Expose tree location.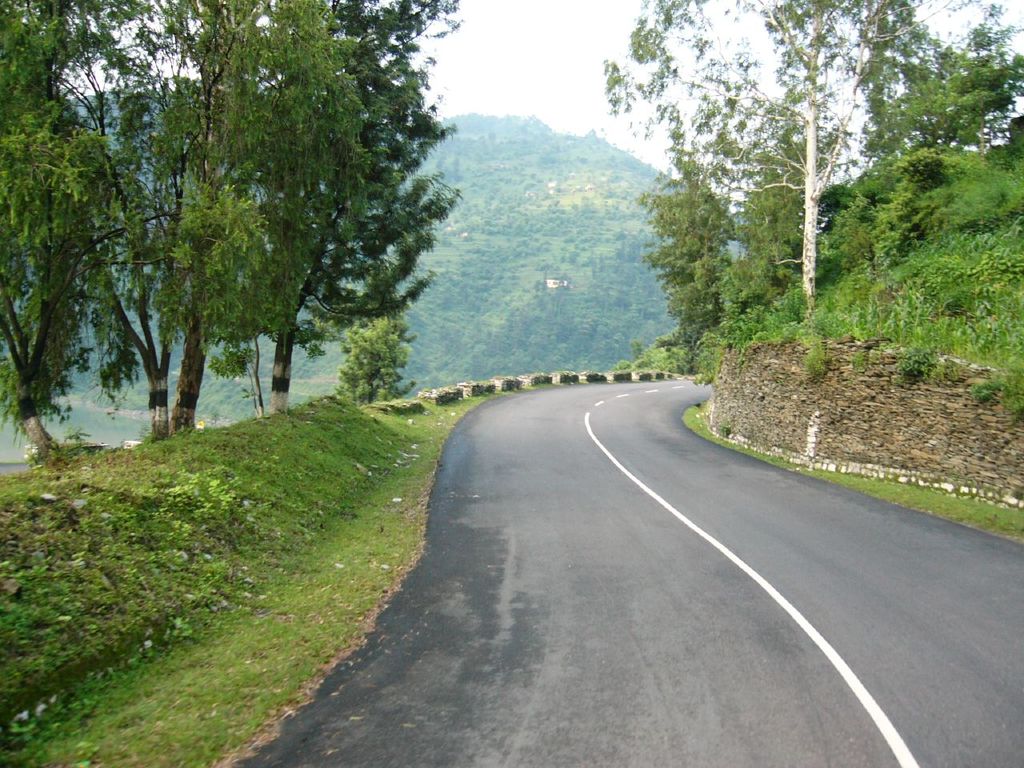
Exposed at box=[191, 0, 358, 410].
